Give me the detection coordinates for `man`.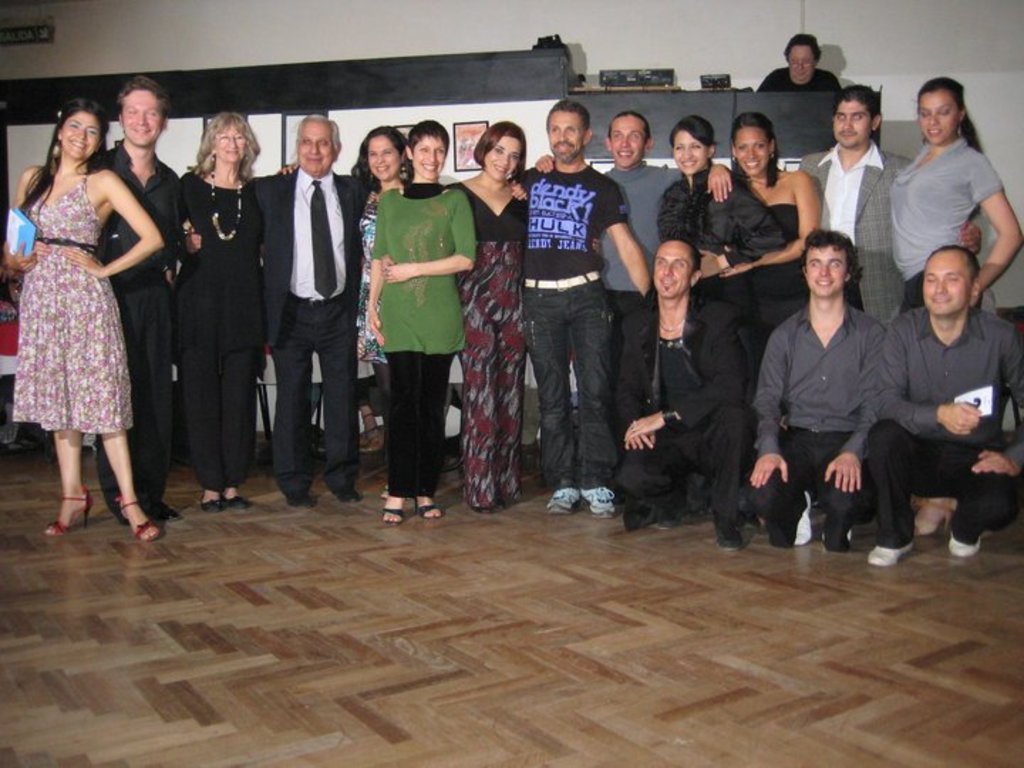
bbox=[515, 101, 651, 516].
